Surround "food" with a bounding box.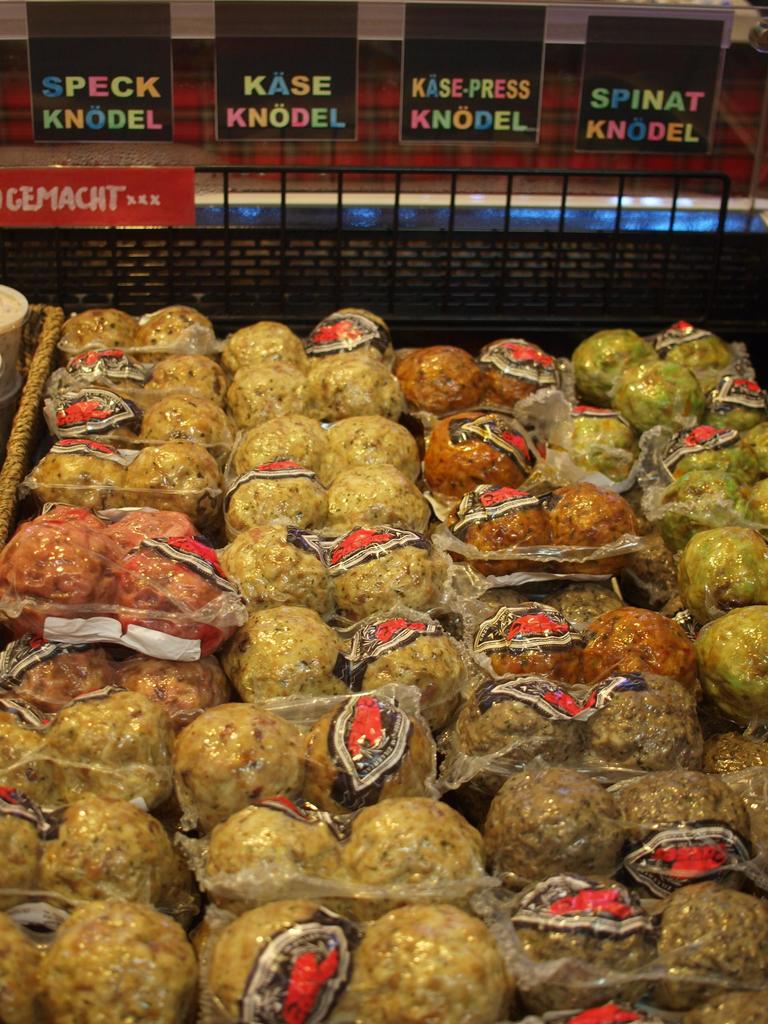
0, 522, 112, 618.
